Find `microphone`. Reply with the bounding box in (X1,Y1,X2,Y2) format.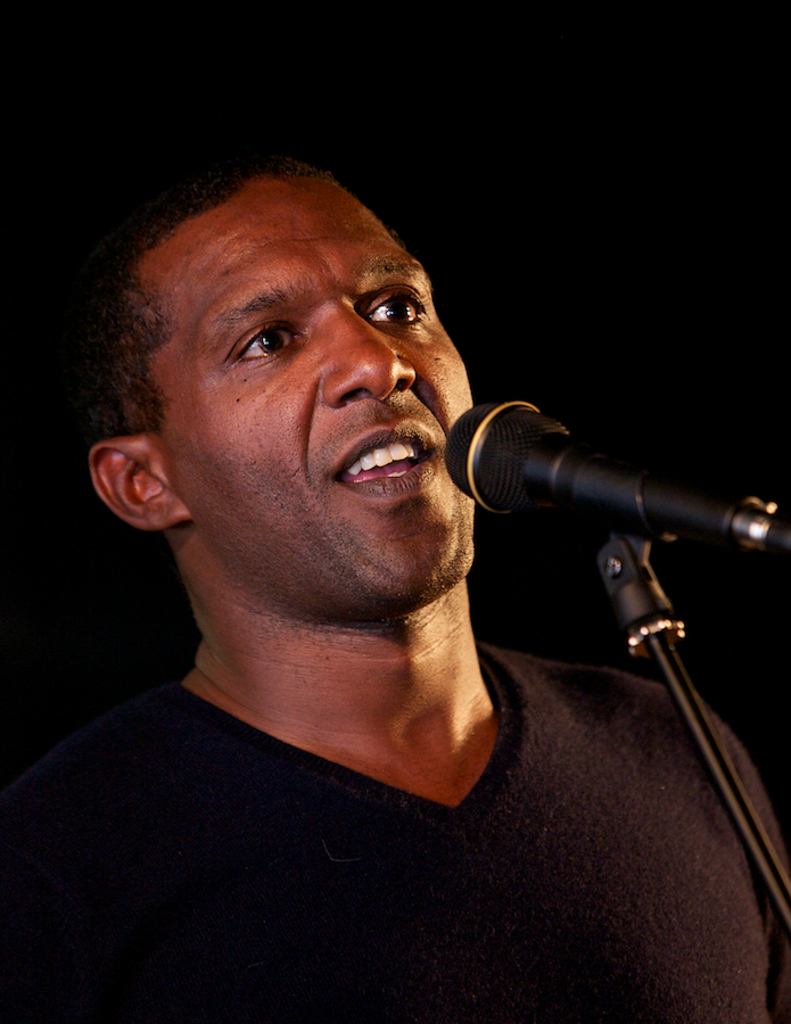
(421,380,785,563).
